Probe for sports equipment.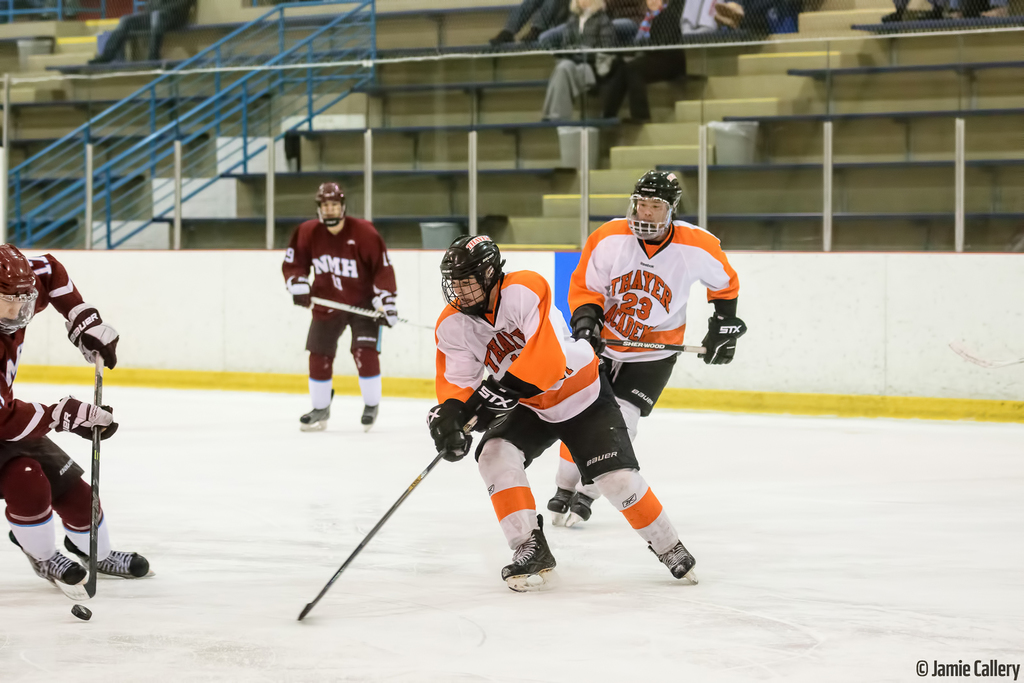
Probe result: 422,399,465,458.
